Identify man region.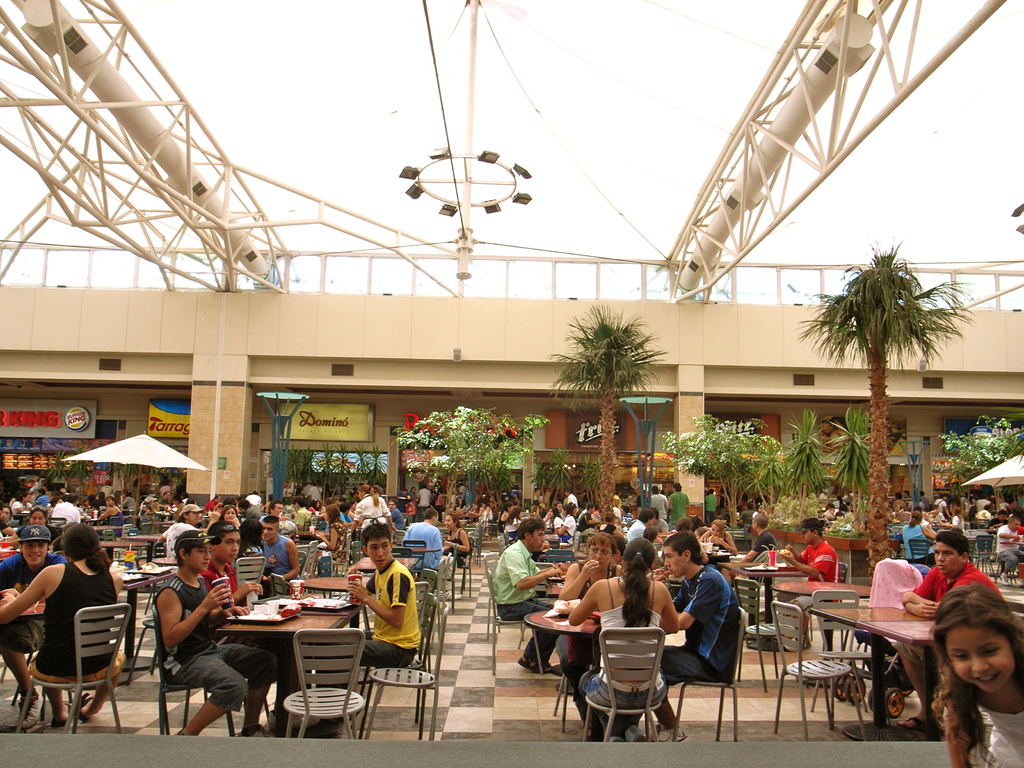
Region: pyautogui.locateOnScreen(0, 521, 67, 728).
